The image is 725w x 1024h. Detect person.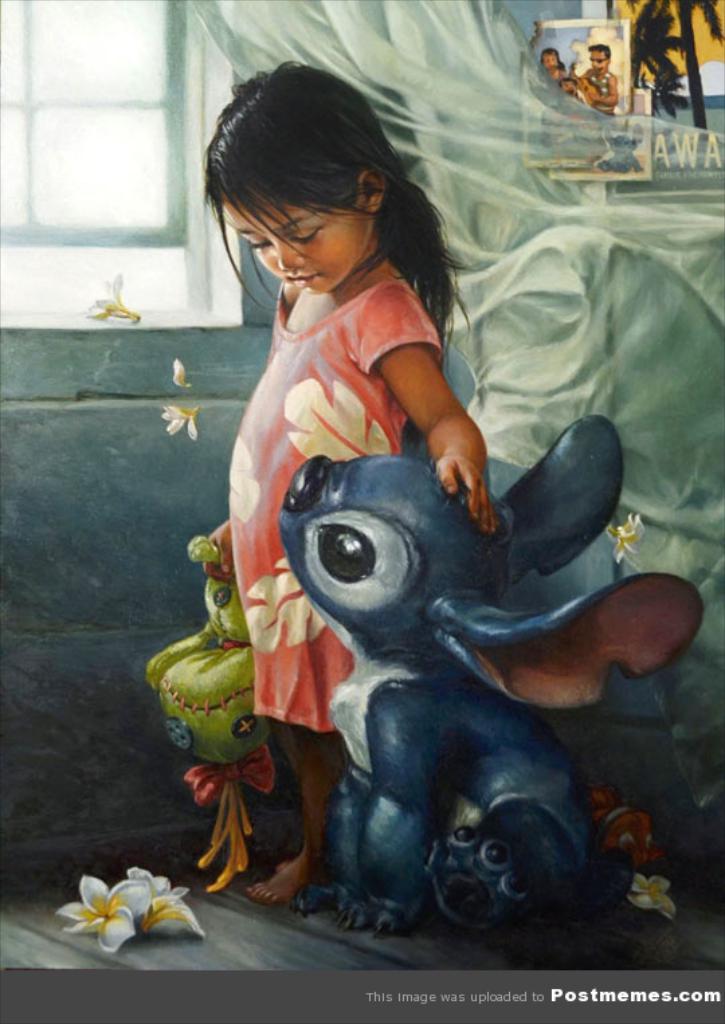
Detection: locate(556, 81, 587, 102).
